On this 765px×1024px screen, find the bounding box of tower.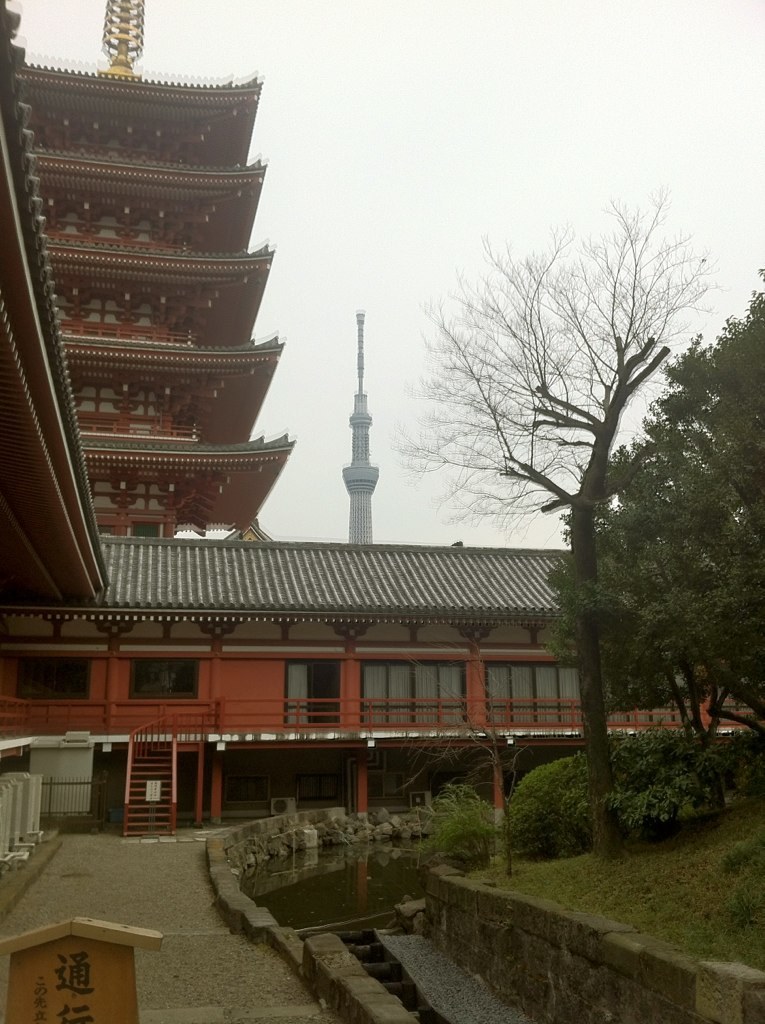
Bounding box: [13, 7, 330, 617].
